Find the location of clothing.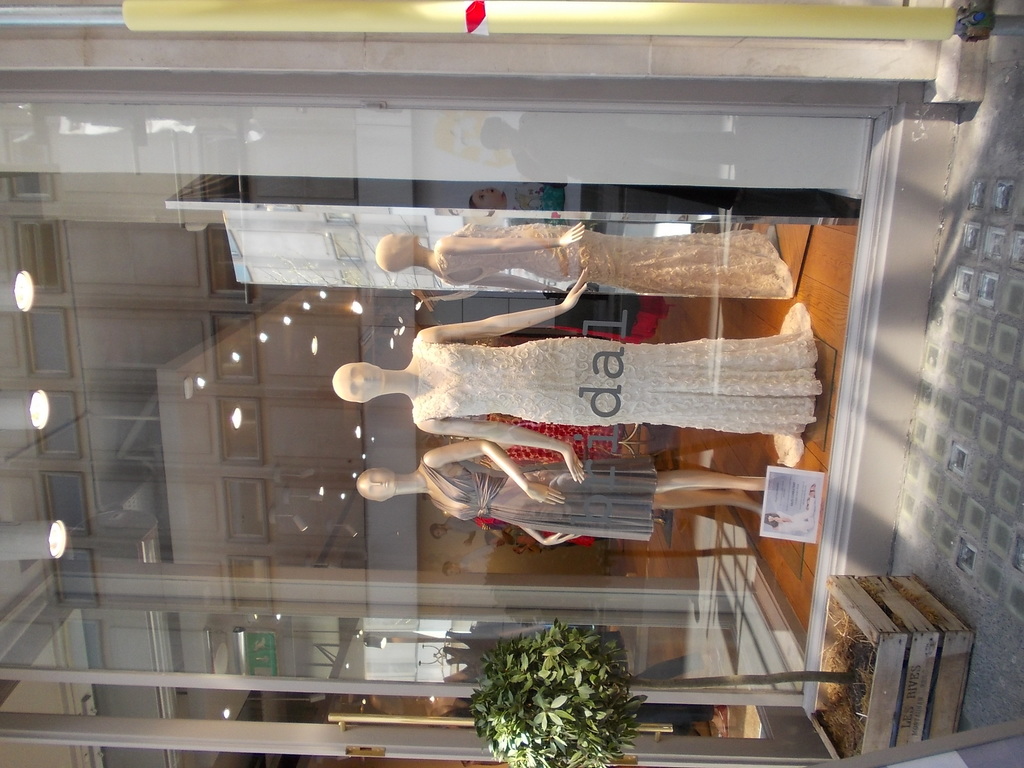
Location: x1=424, y1=450, x2=659, y2=553.
